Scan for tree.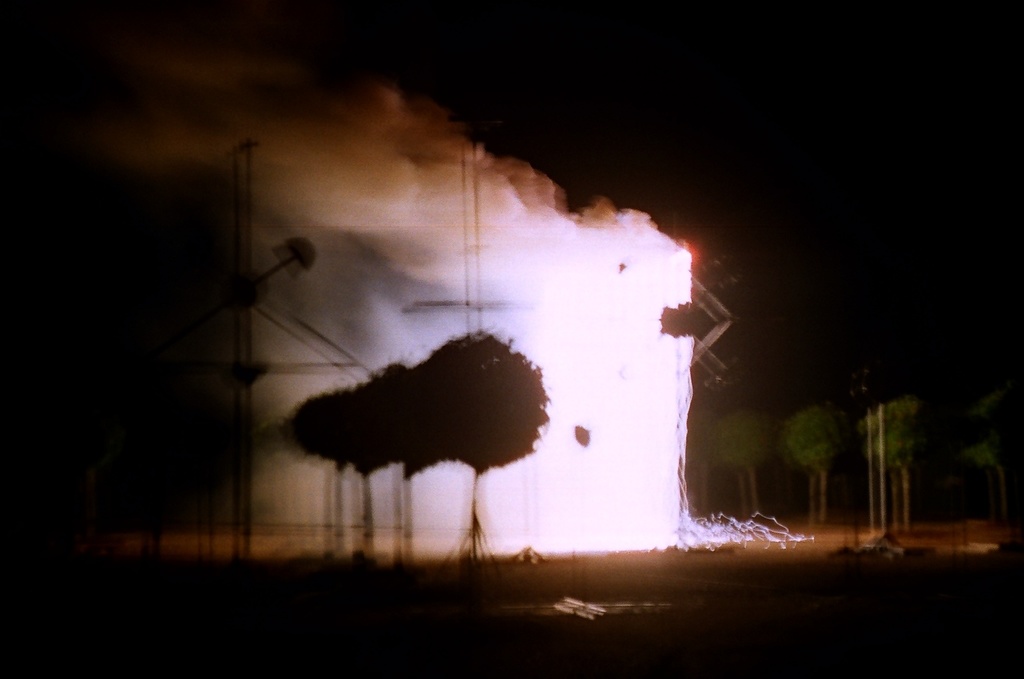
Scan result: x1=788 y1=418 x2=824 y2=527.
